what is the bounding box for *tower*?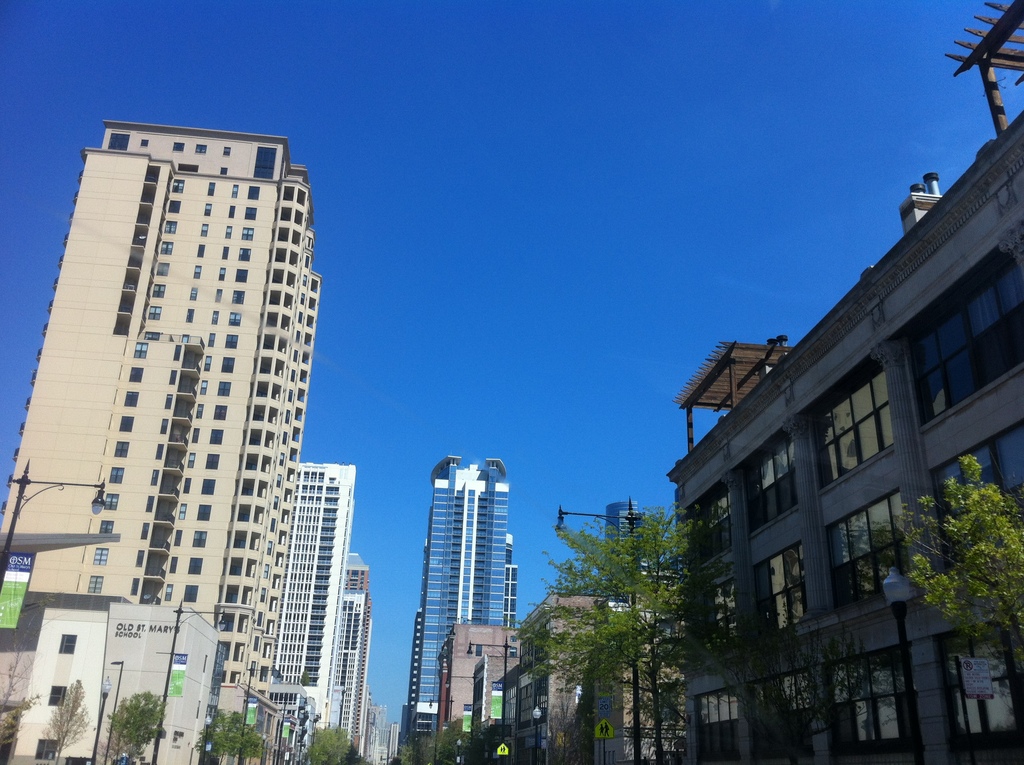
left=12, top=108, right=359, bottom=683.
